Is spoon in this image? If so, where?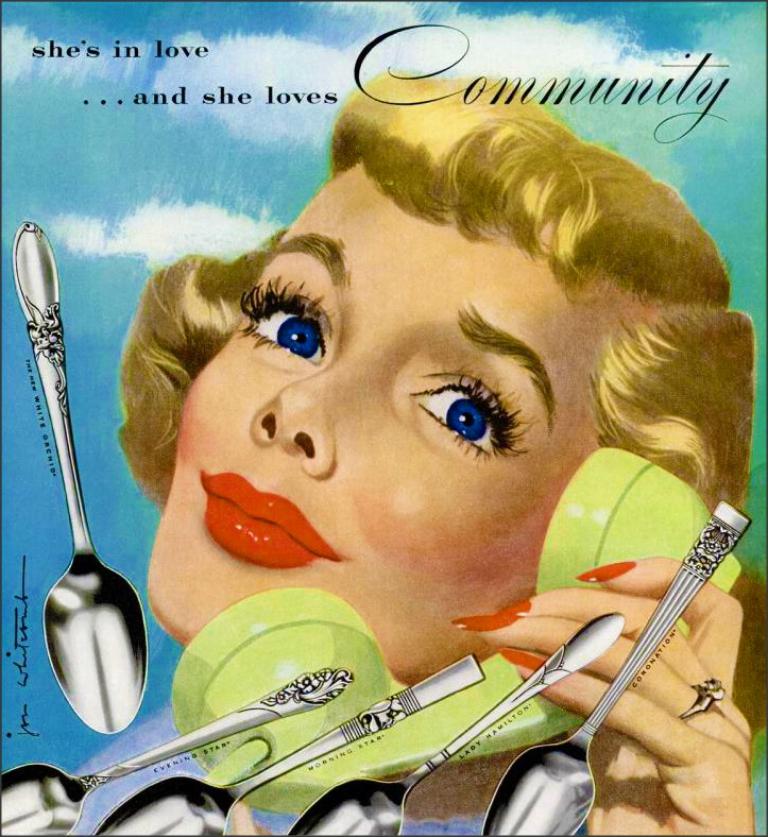
Yes, at bbox=[91, 654, 484, 834].
